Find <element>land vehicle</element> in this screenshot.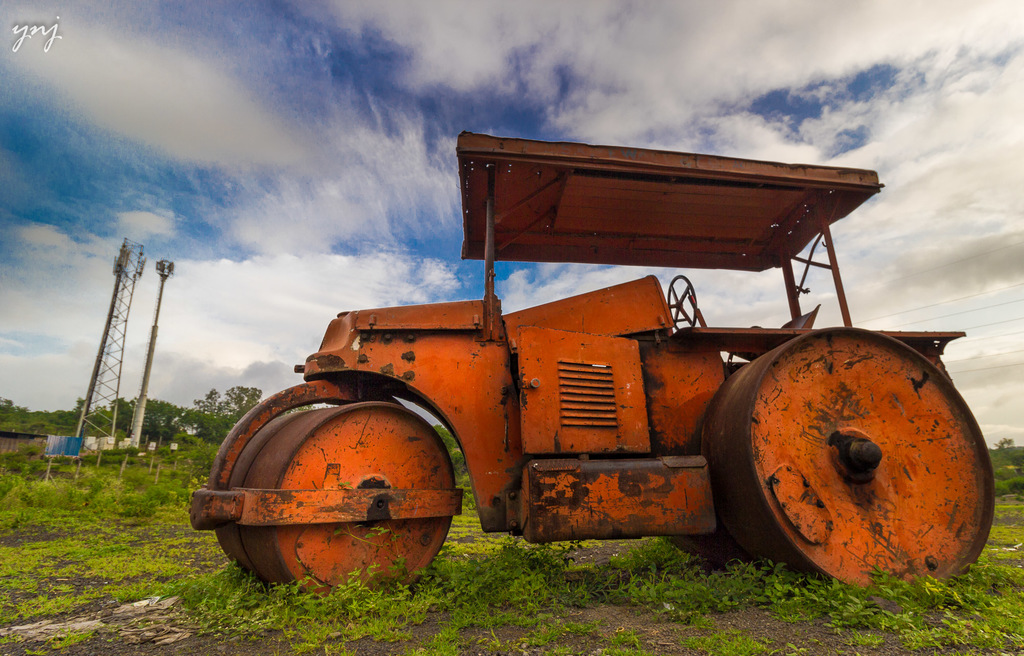
The bounding box for <element>land vehicle</element> is detection(183, 154, 1000, 589).
